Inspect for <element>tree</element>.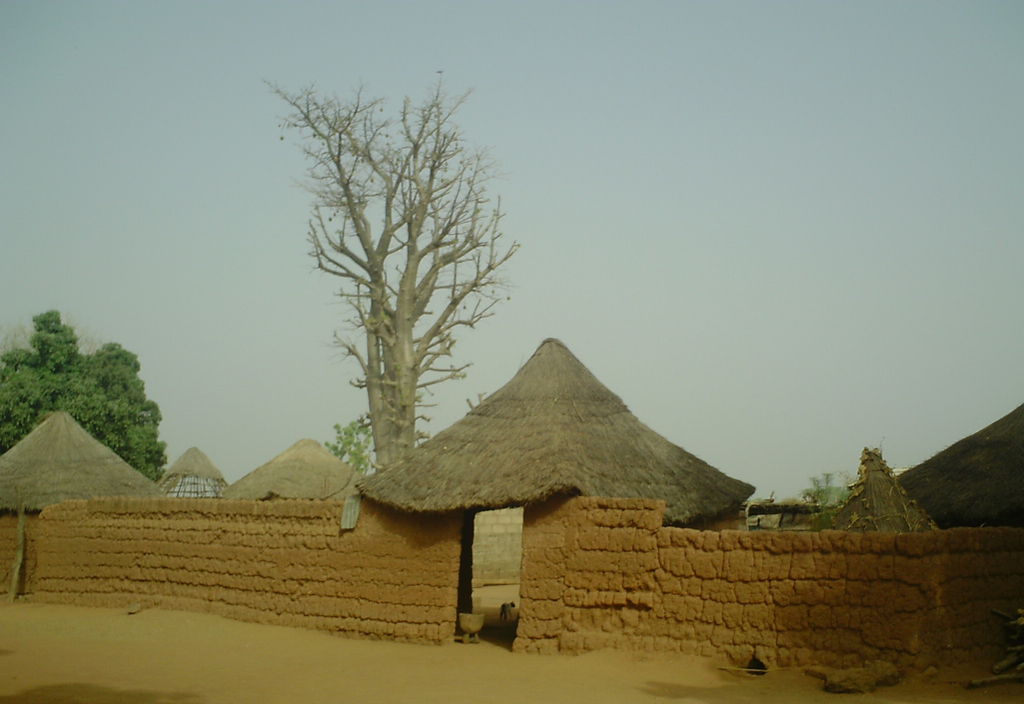
Inspection: region(255, 65, 525, 496).
